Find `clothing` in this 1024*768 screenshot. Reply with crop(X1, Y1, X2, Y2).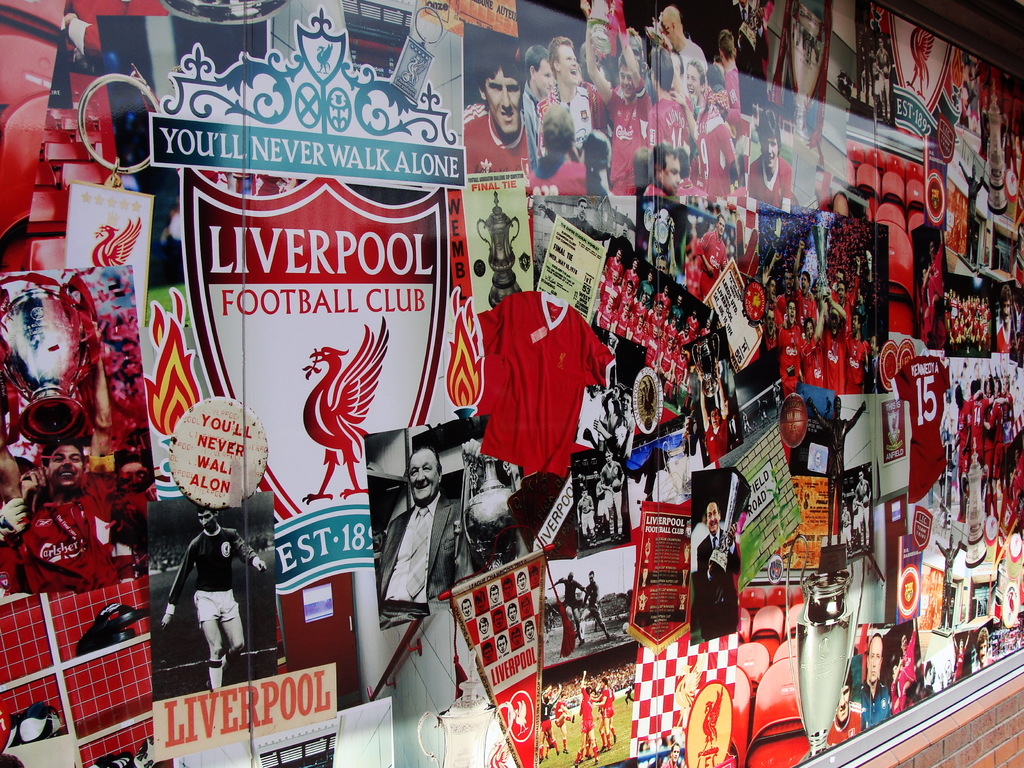
crop(612, 310, 634, 340).
